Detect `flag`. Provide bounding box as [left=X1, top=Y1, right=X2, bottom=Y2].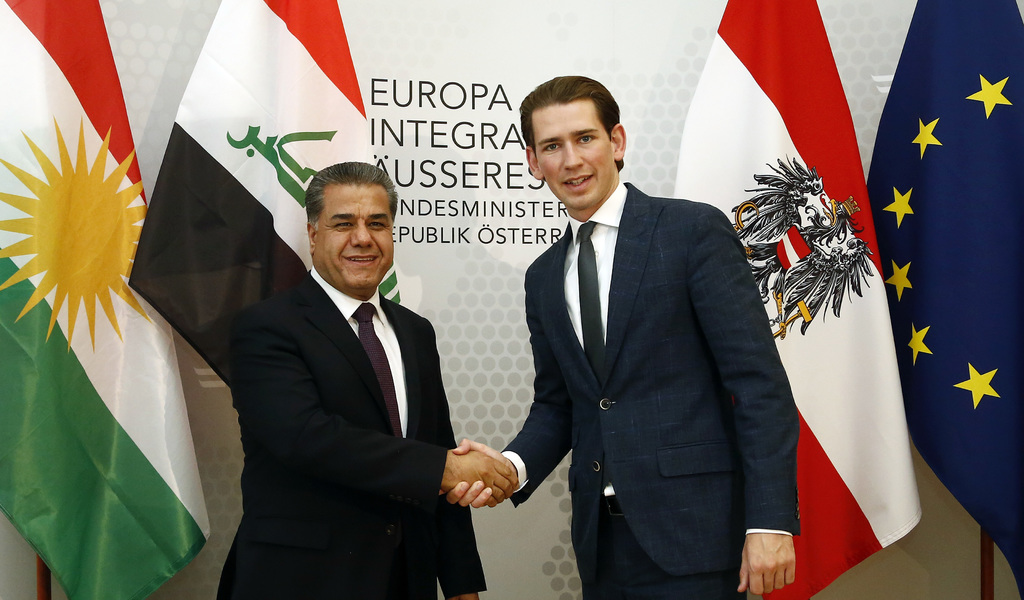
[left=6, top=110, right=218, bottom=598].
